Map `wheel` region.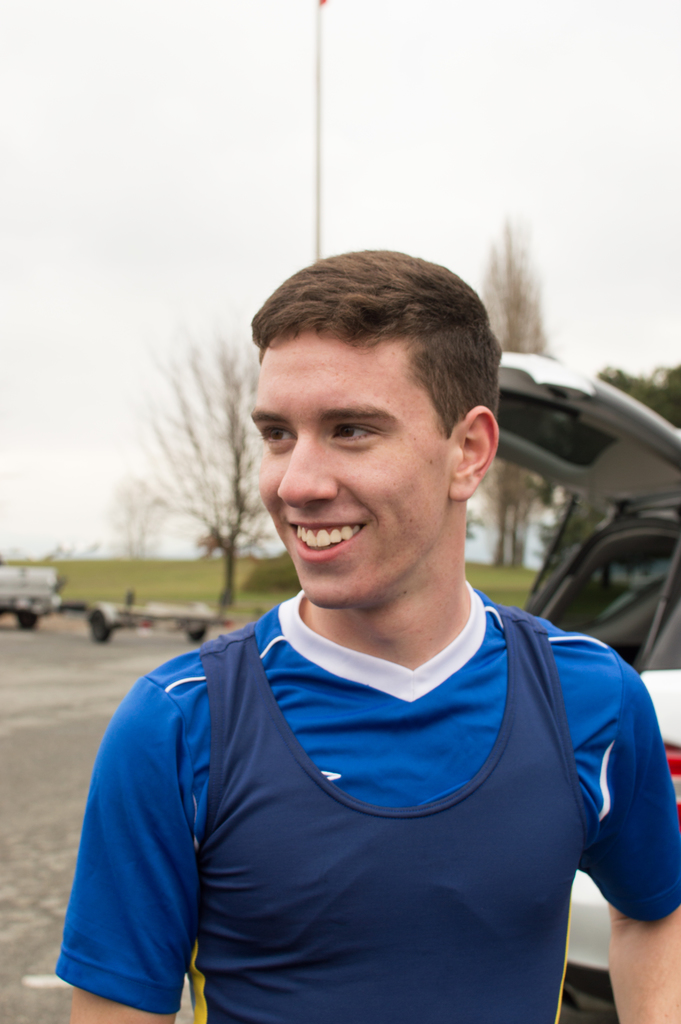
Mapped to (x1=188, y1=624, x2=208, y2=645).
